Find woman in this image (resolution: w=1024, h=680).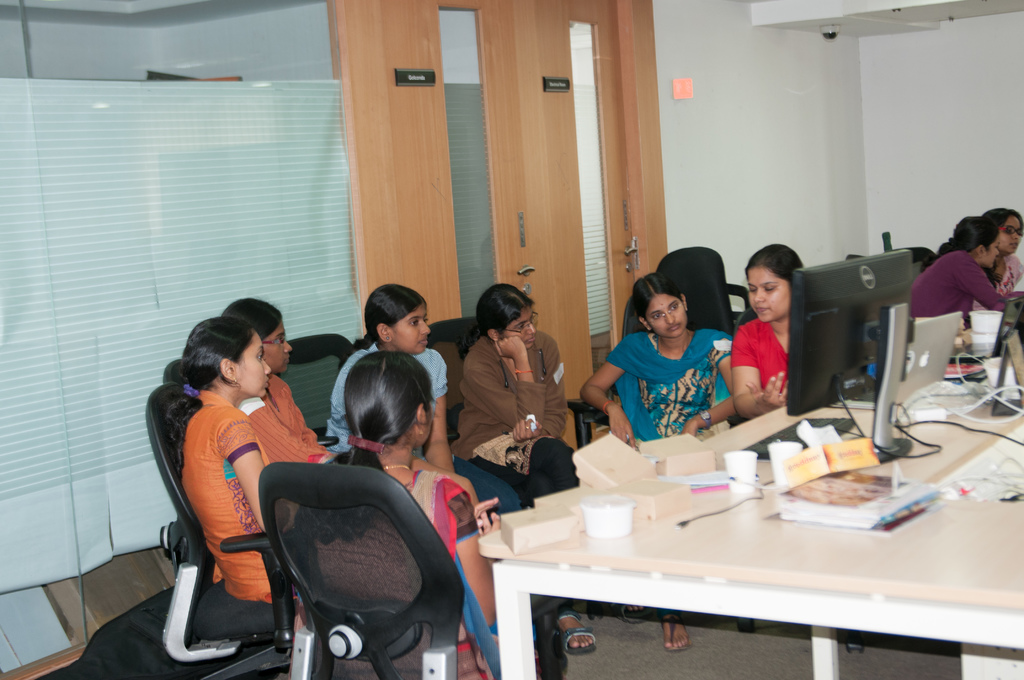
box=[905, 212, 1023, 329].
